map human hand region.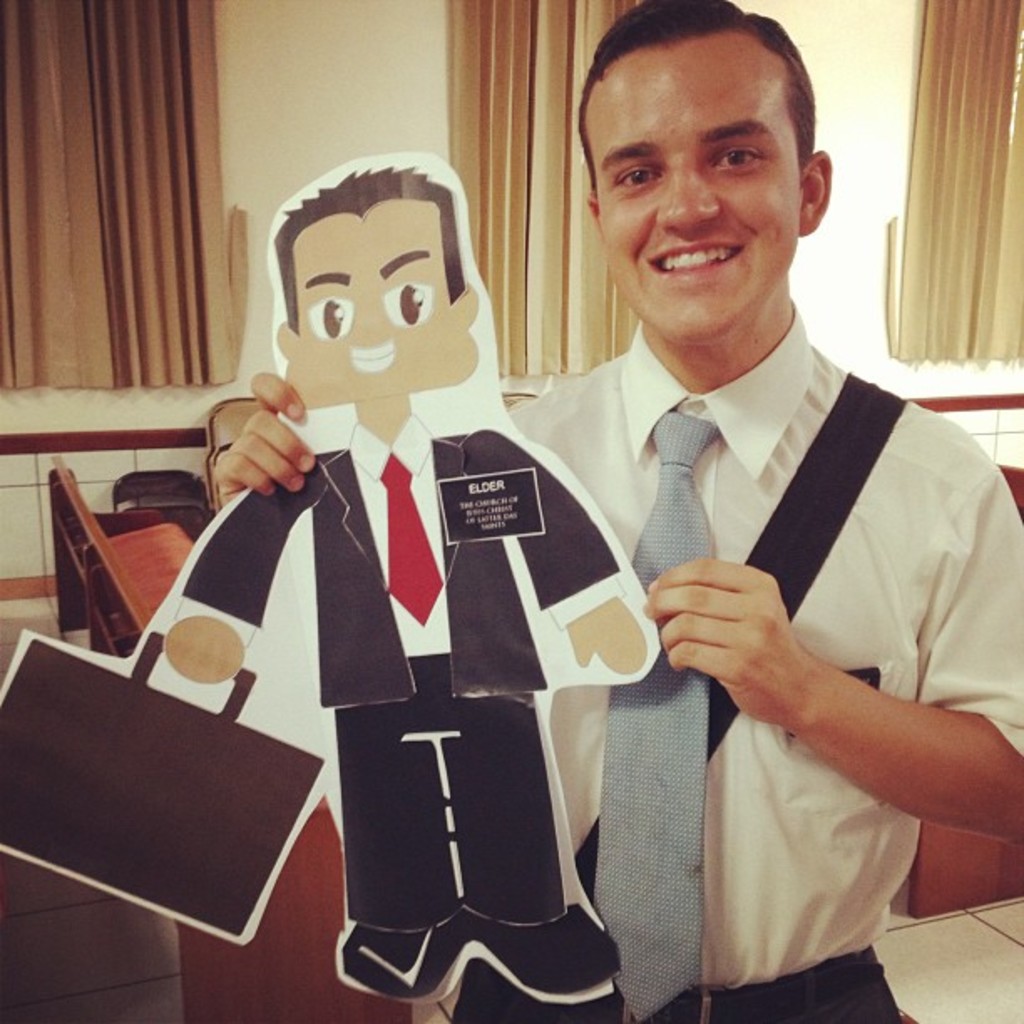
Mapped to region(567, 589, 653, 678).
